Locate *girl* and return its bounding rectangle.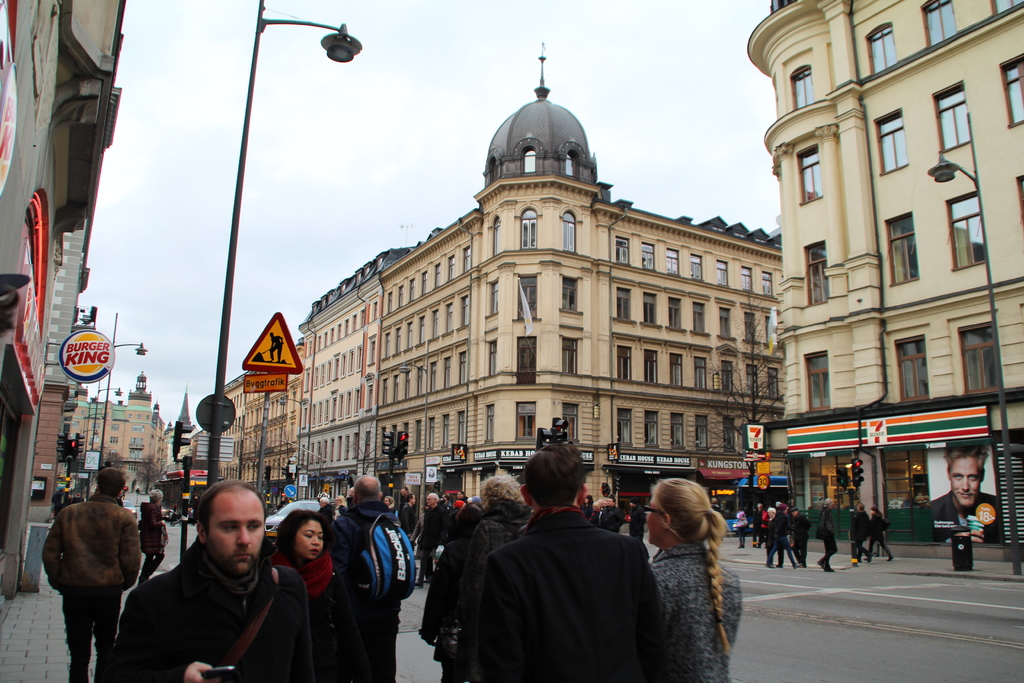
<region>266, 508, 335, 587</region>.
